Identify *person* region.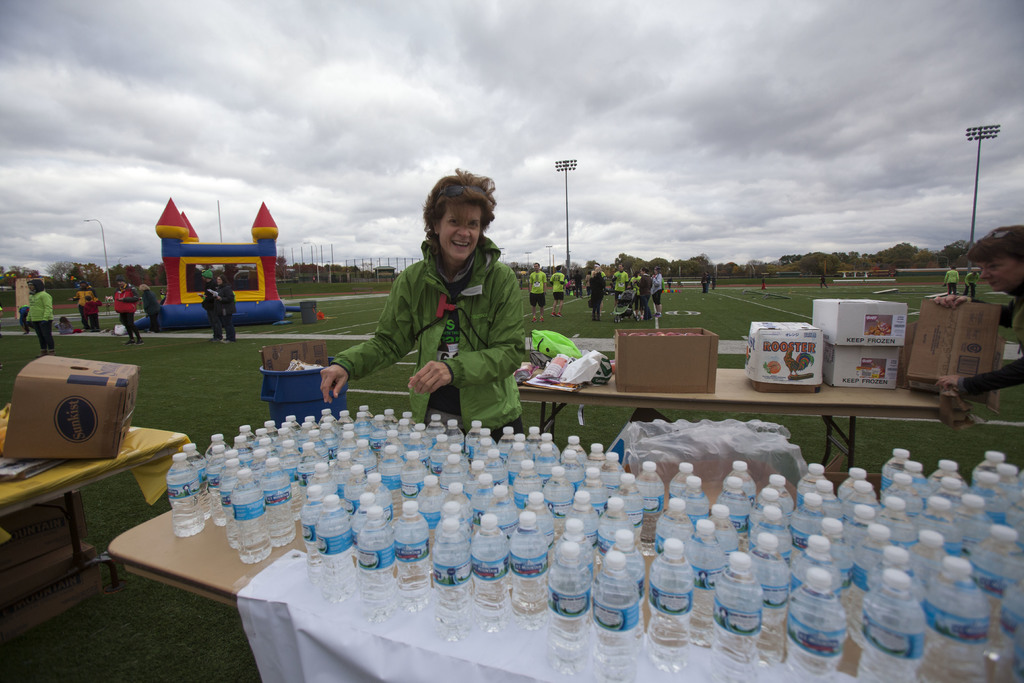
Region: box=[698, 272, 709, 294].
